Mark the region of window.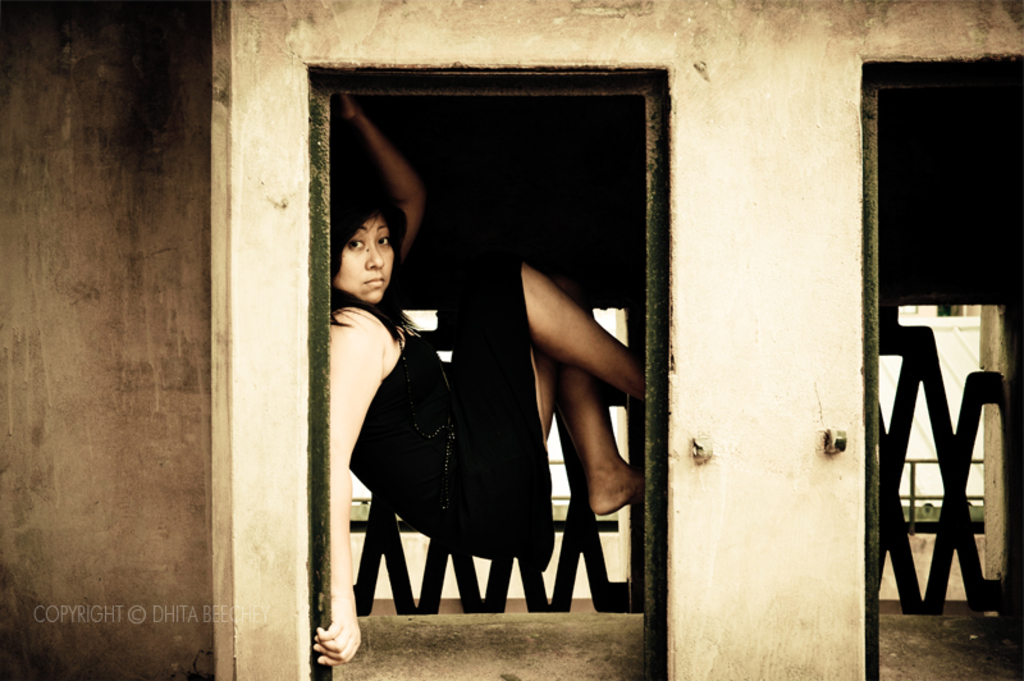
Region: box=[867, 61, 1023, 680].
